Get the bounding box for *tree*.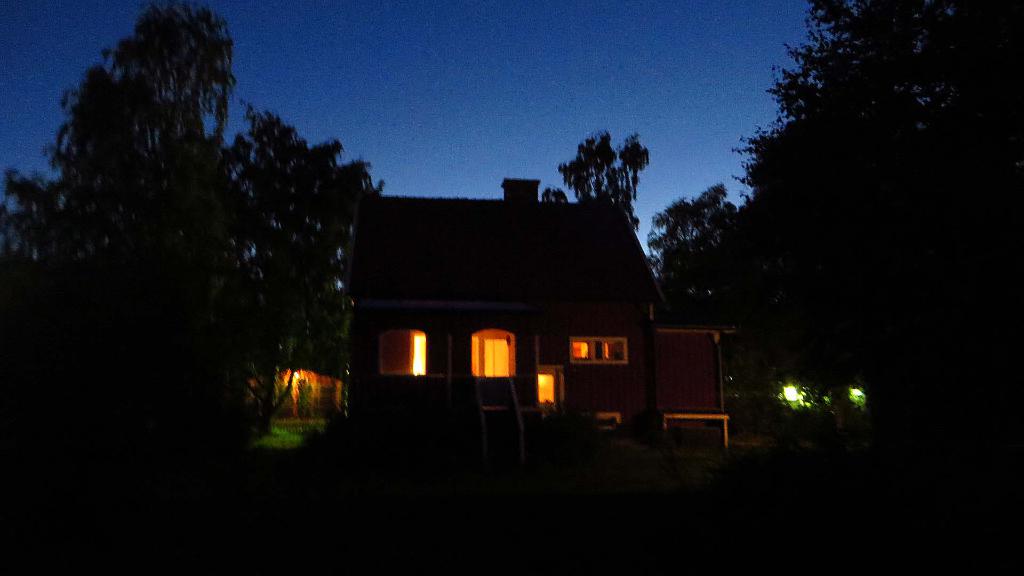
bbox=(540, 126, 653, 236).
